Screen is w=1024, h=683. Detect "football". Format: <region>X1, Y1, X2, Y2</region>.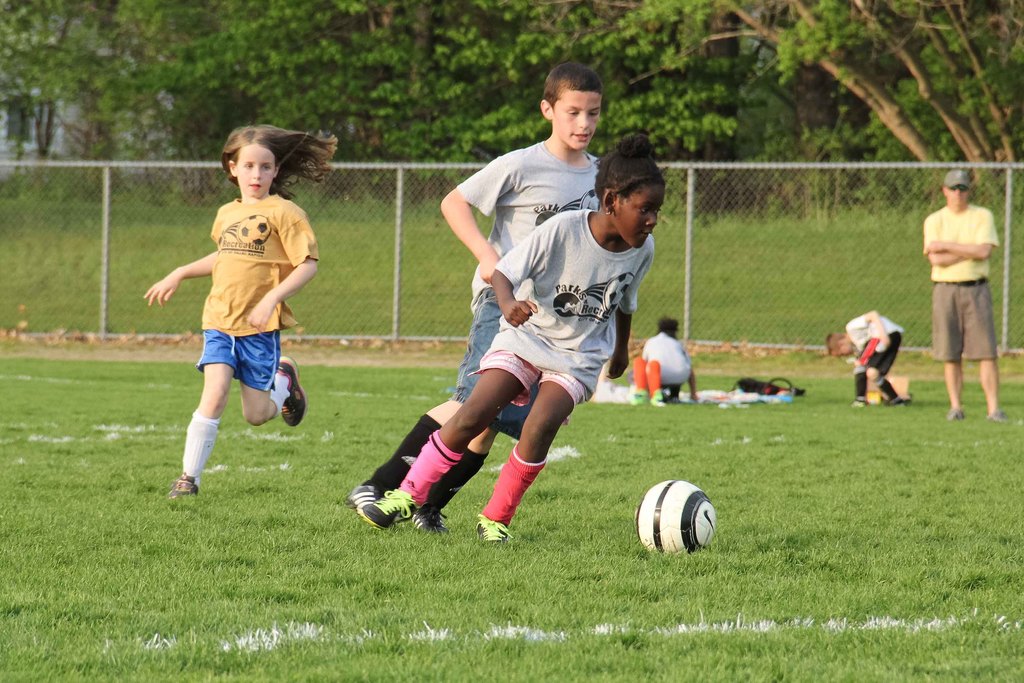
<region>634, 477, 717, 553</region>.
